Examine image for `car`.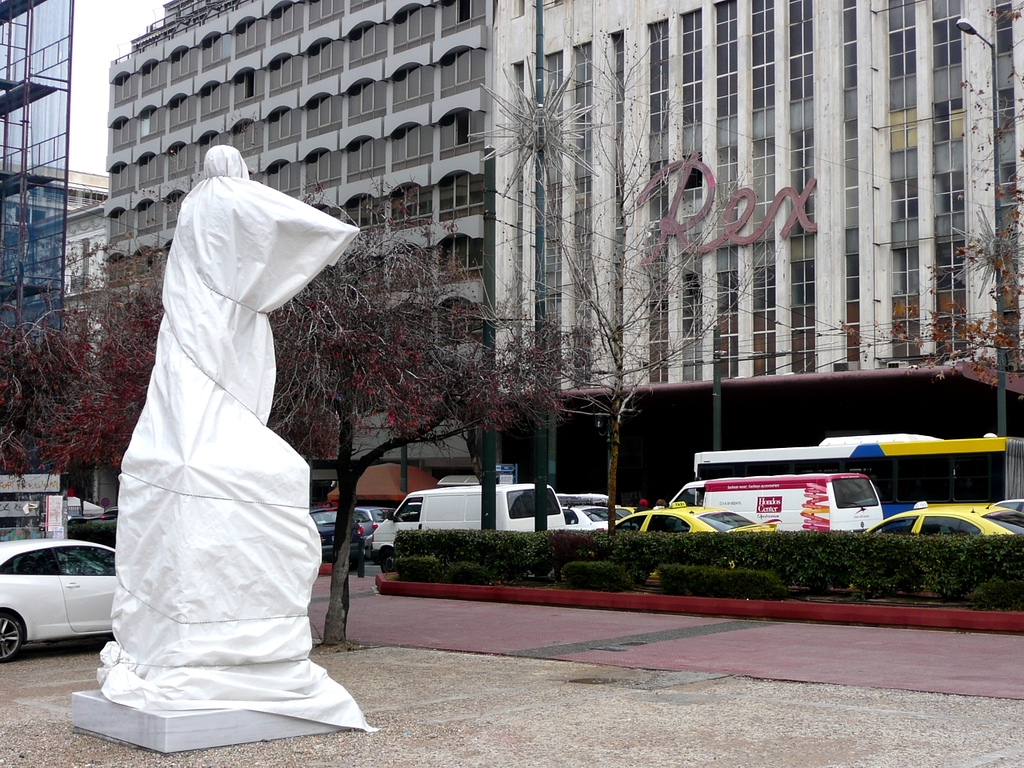
Examination result: (x1=992, y1=481, x2=1023, y2=513).
